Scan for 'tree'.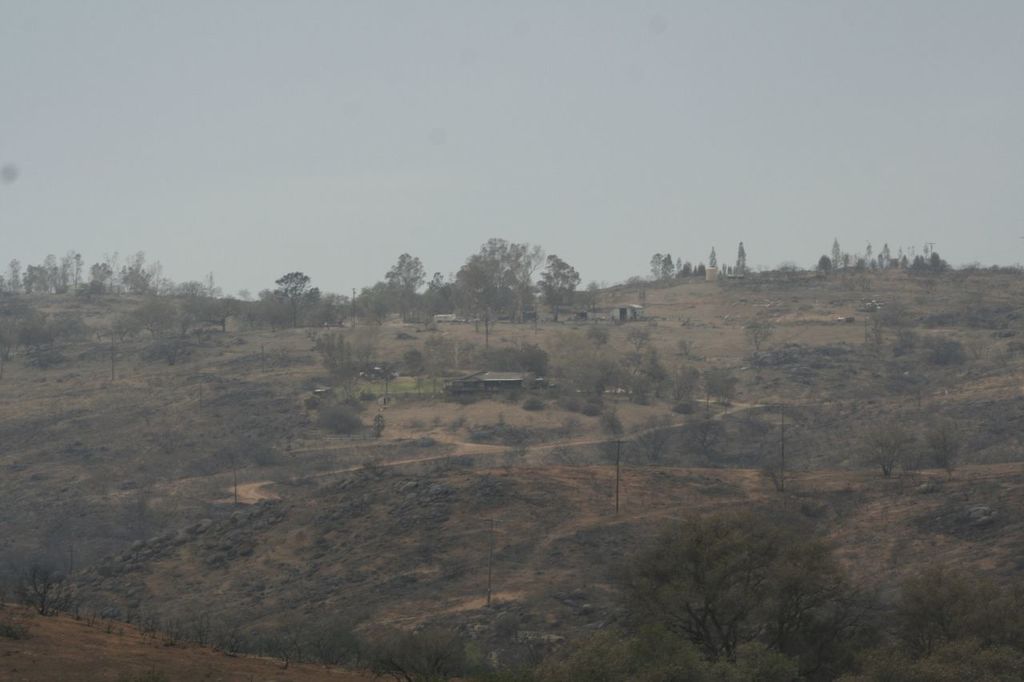
Scan result: detection(927, 249, 940, 269).
